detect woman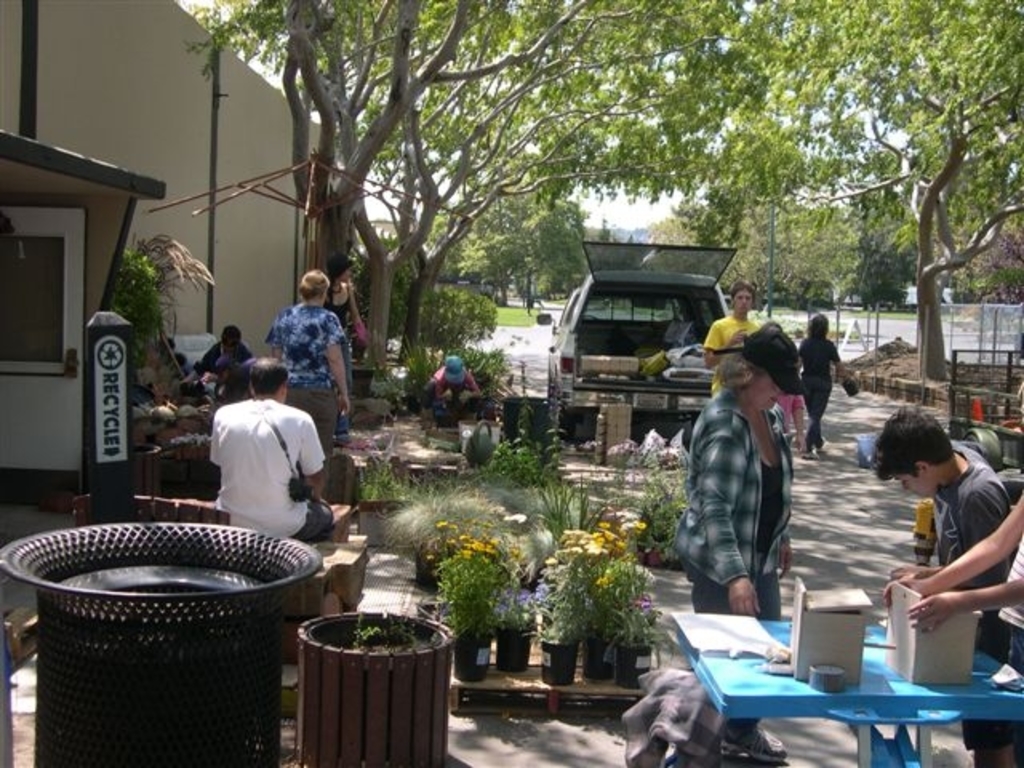
{"left": 430, "top": 357, "right": 491, "bottom": 426}
